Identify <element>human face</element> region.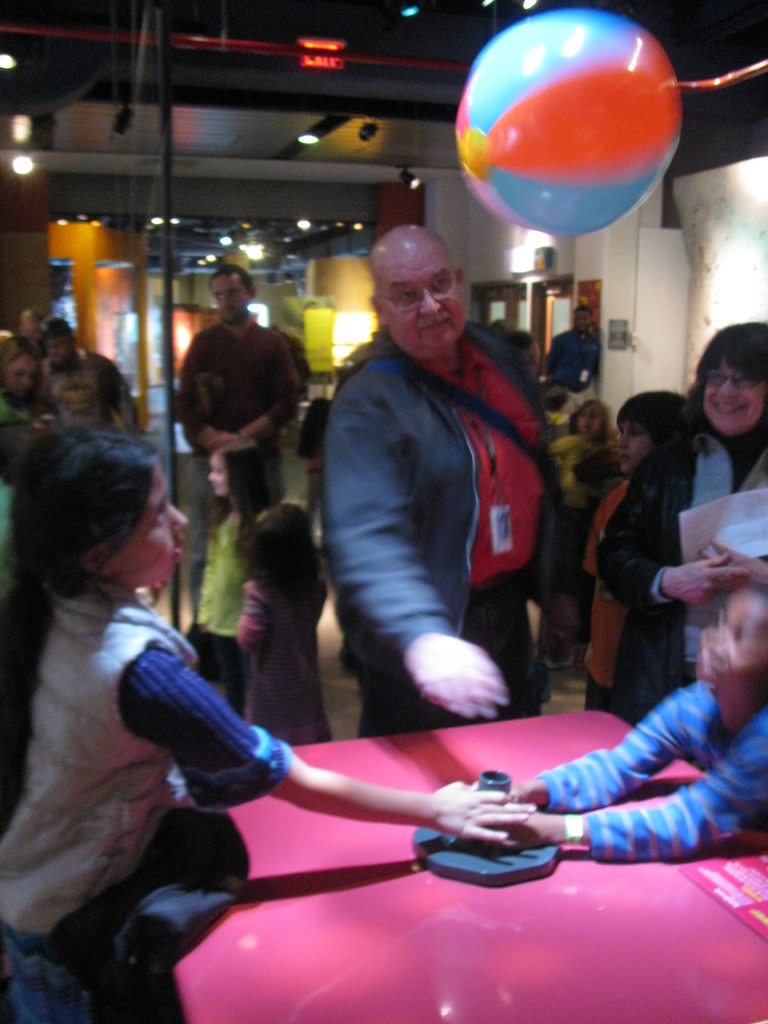
Region: 518,340,540,383.
